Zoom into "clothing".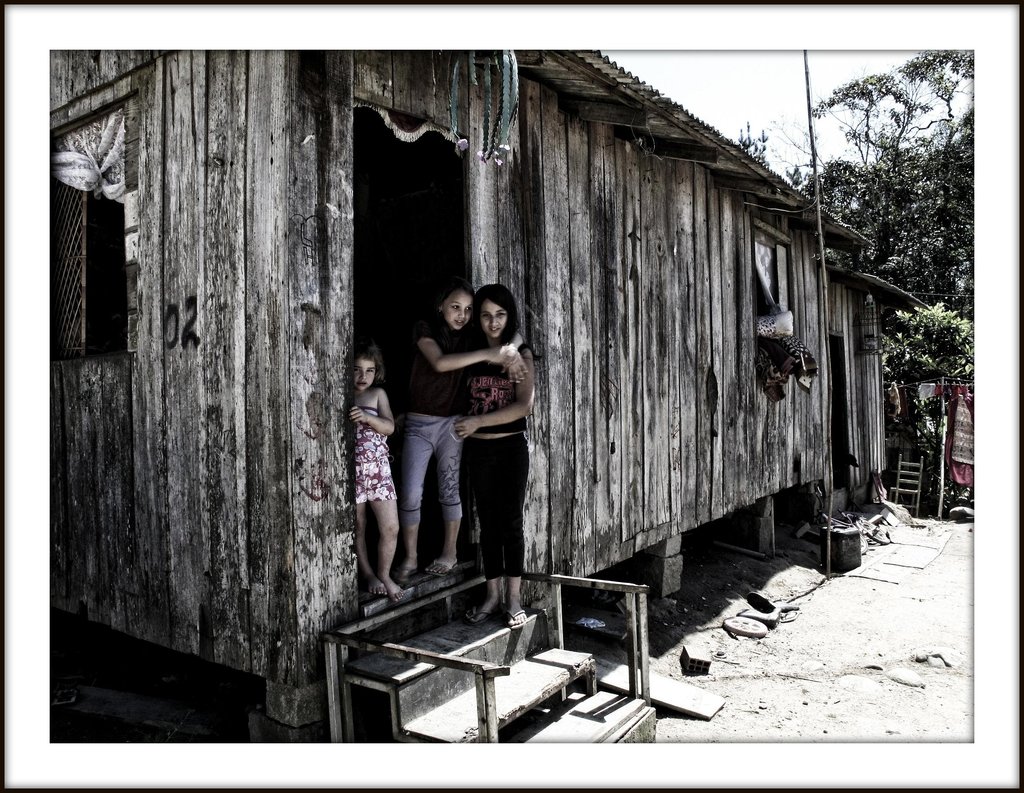
Zoom target: 400:323:463:528.
